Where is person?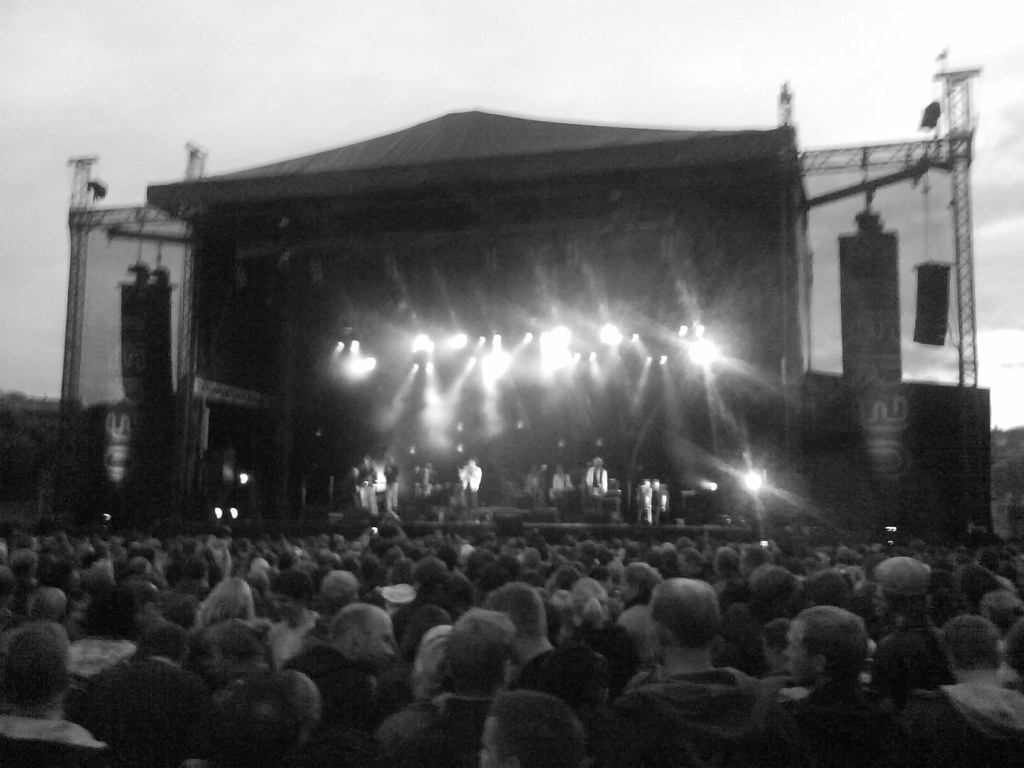
0 623 102 764.
